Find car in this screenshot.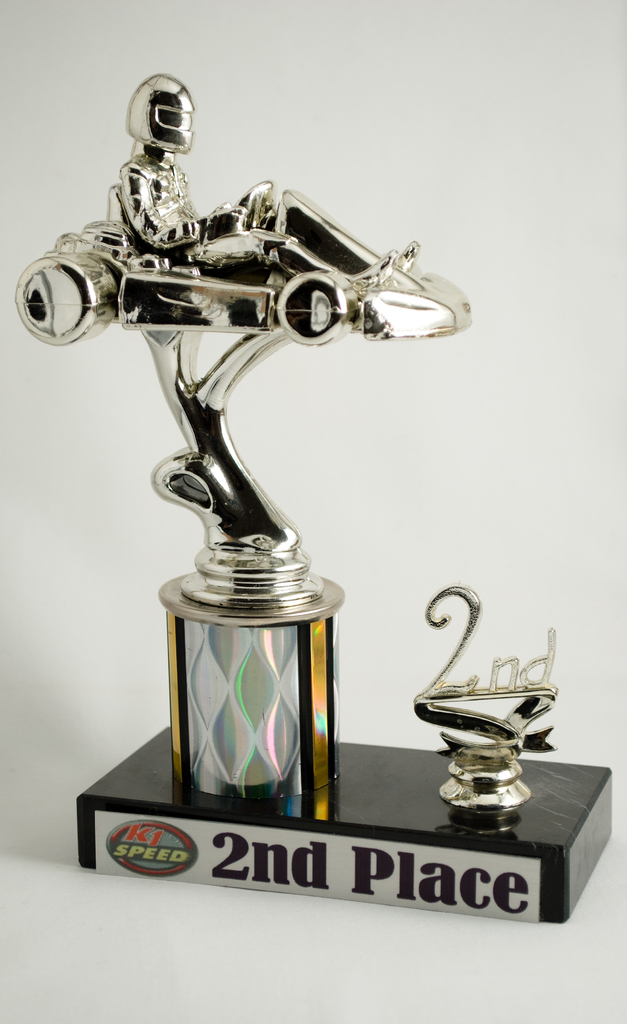
The bounding box for car is <bbox>17, 185, 477, 345</bbox>.
